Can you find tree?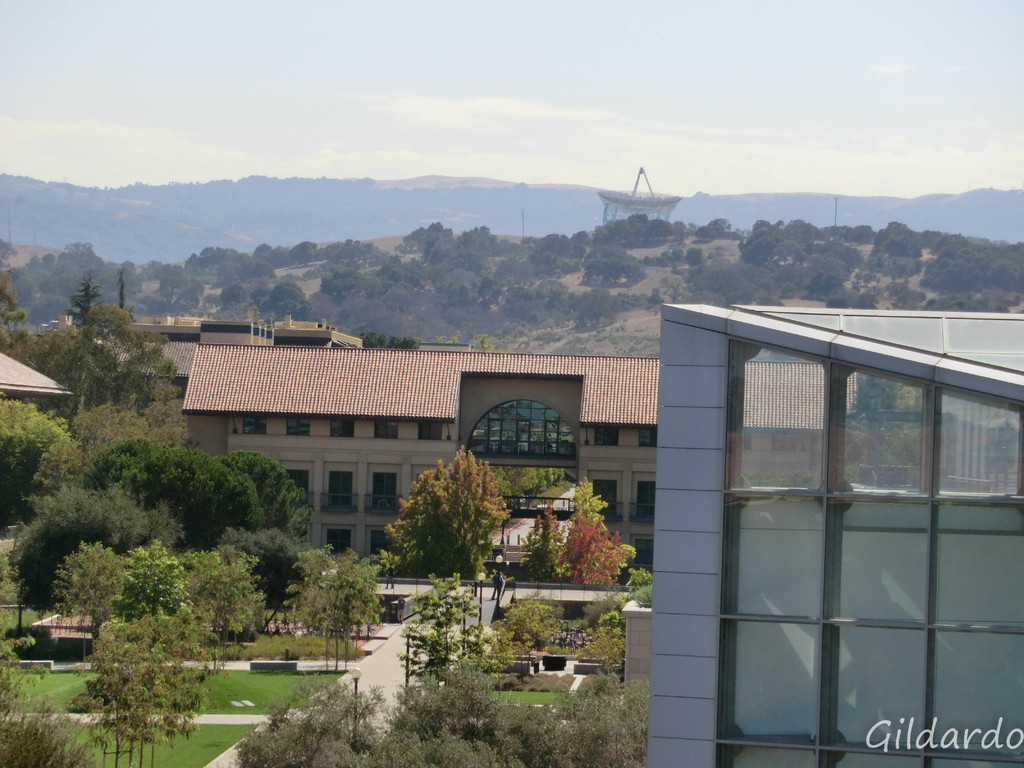
Yes, bounding box: [517, 470, 631, 589].
